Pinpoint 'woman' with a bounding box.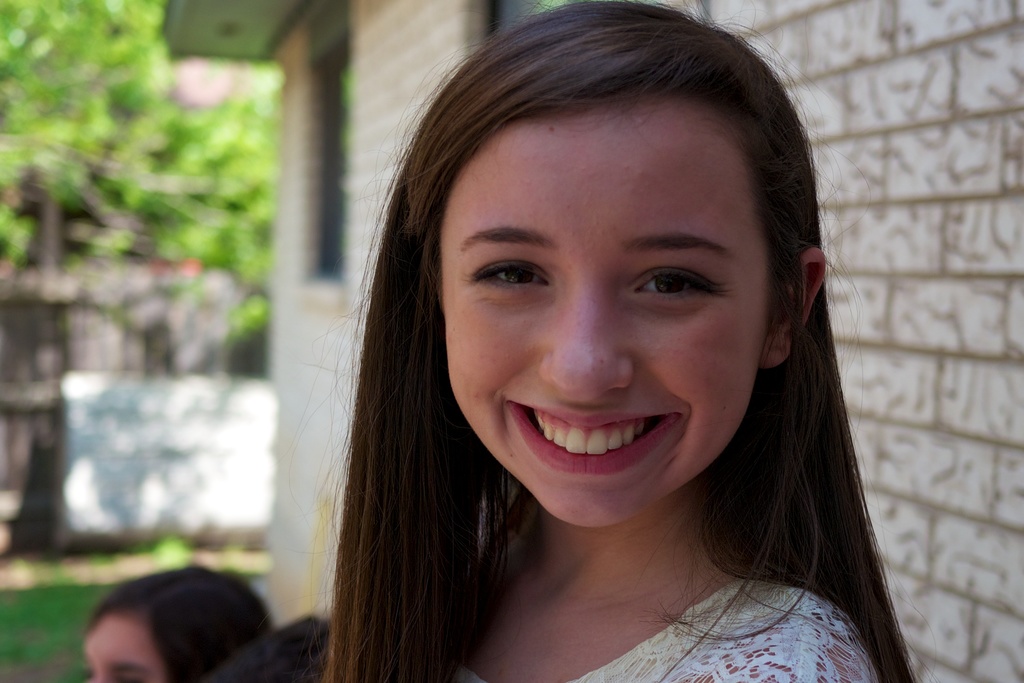
(left=225, top=39, right=911, bottom=664).
